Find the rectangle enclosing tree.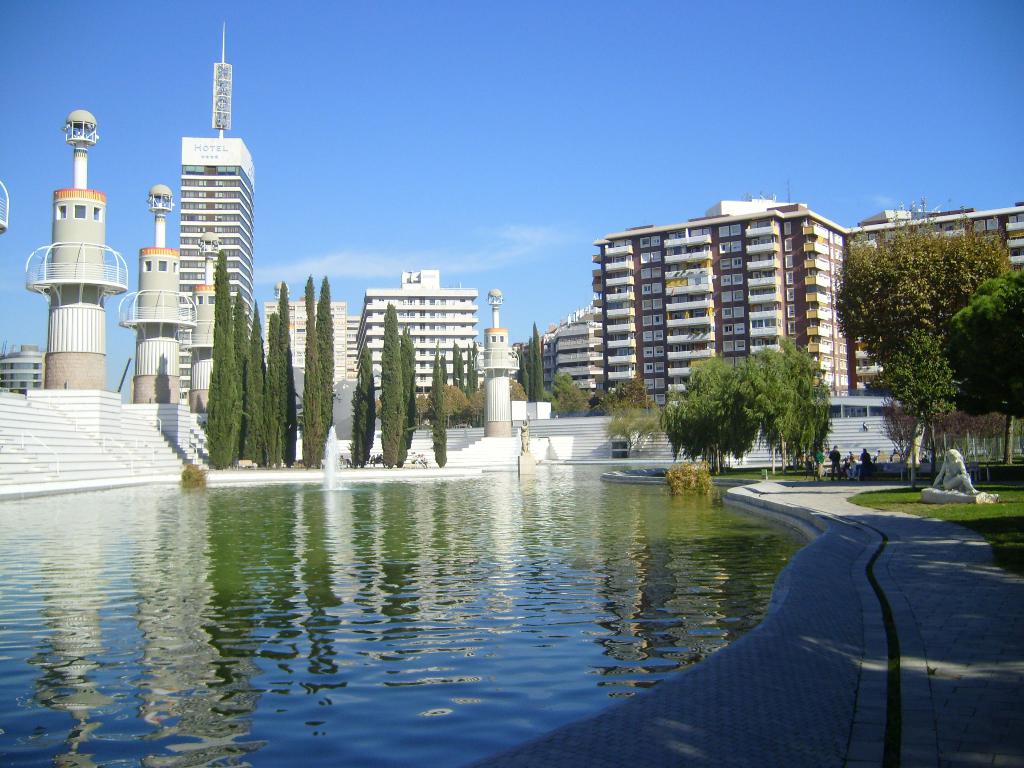
743/335/819/476.
